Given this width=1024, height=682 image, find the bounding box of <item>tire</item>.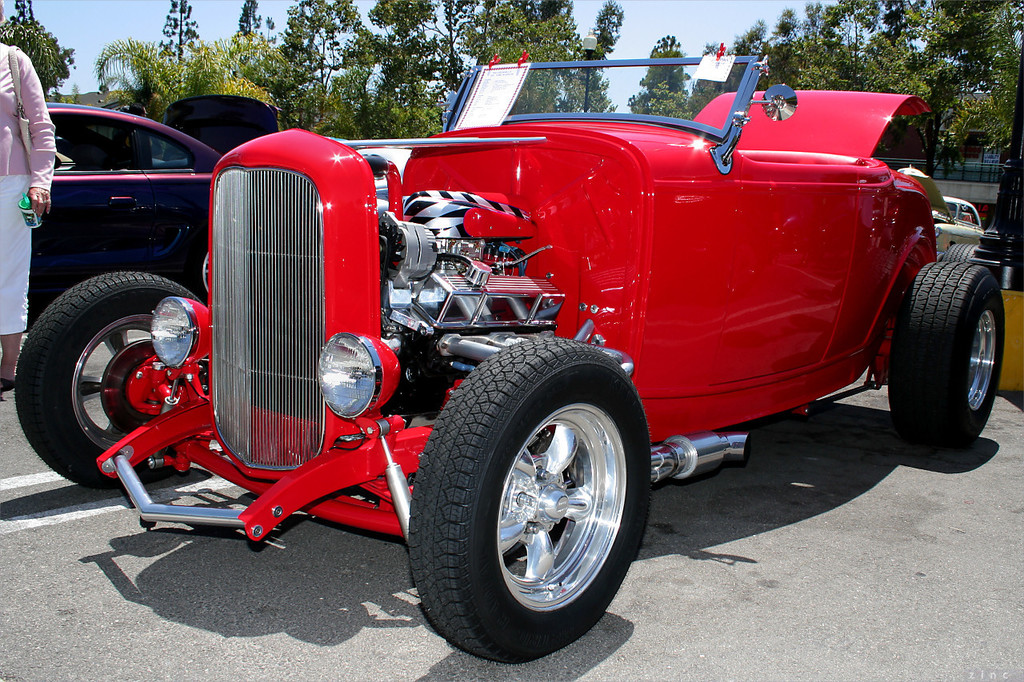
l=409, t=339, r=649, b=662.
